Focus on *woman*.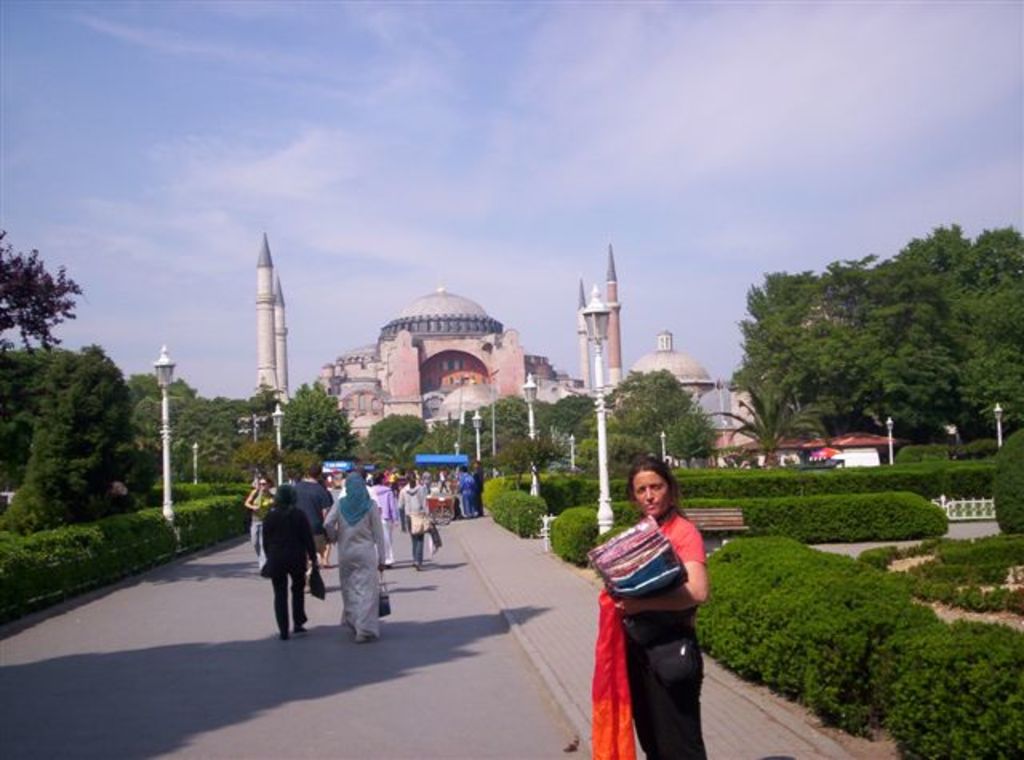
Focused at 398,470,435,568.
